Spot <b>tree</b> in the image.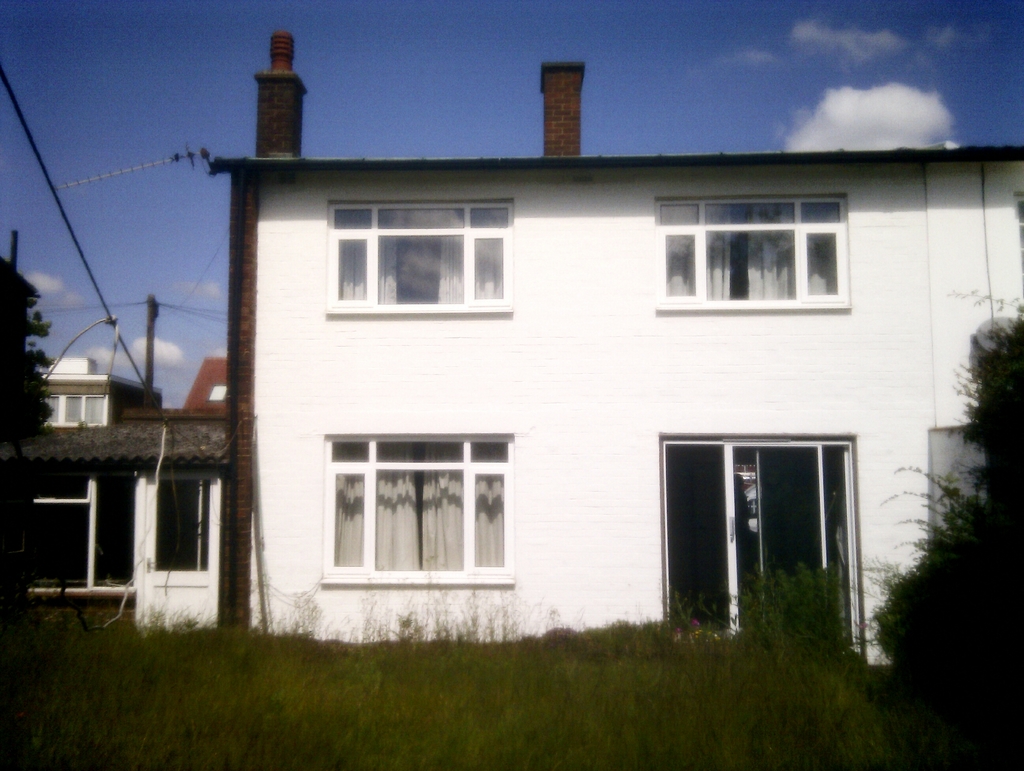
<b>tree</b> found at [836,296,1023,752].
